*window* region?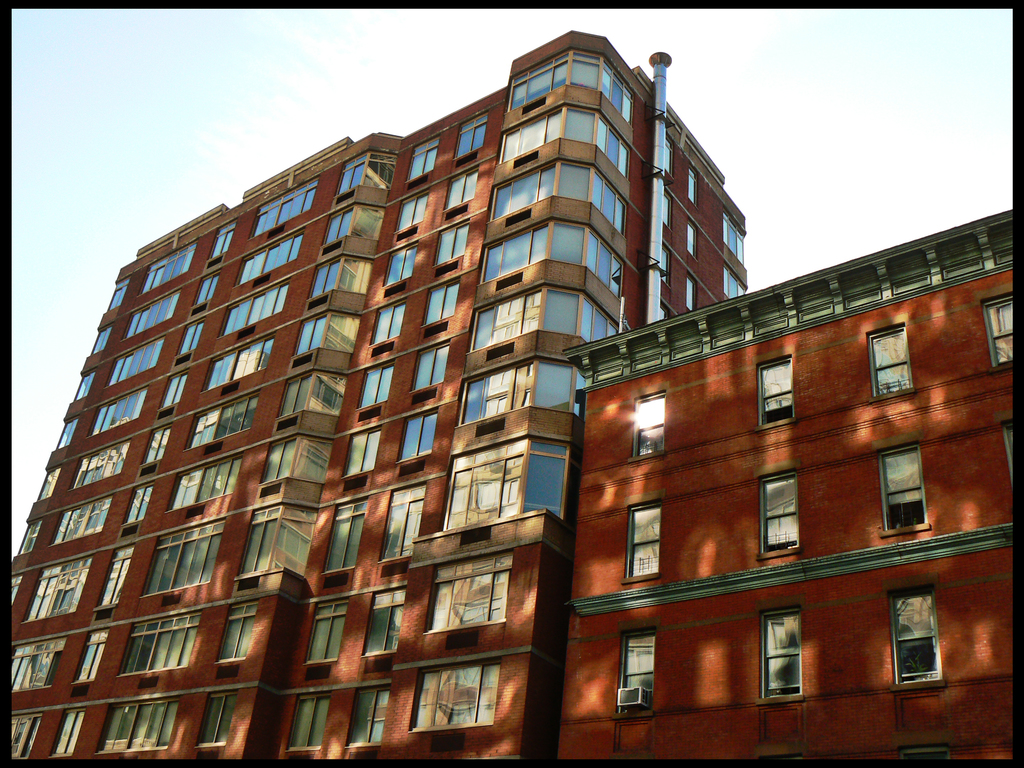
l=355, t=361, r=395, b=414
